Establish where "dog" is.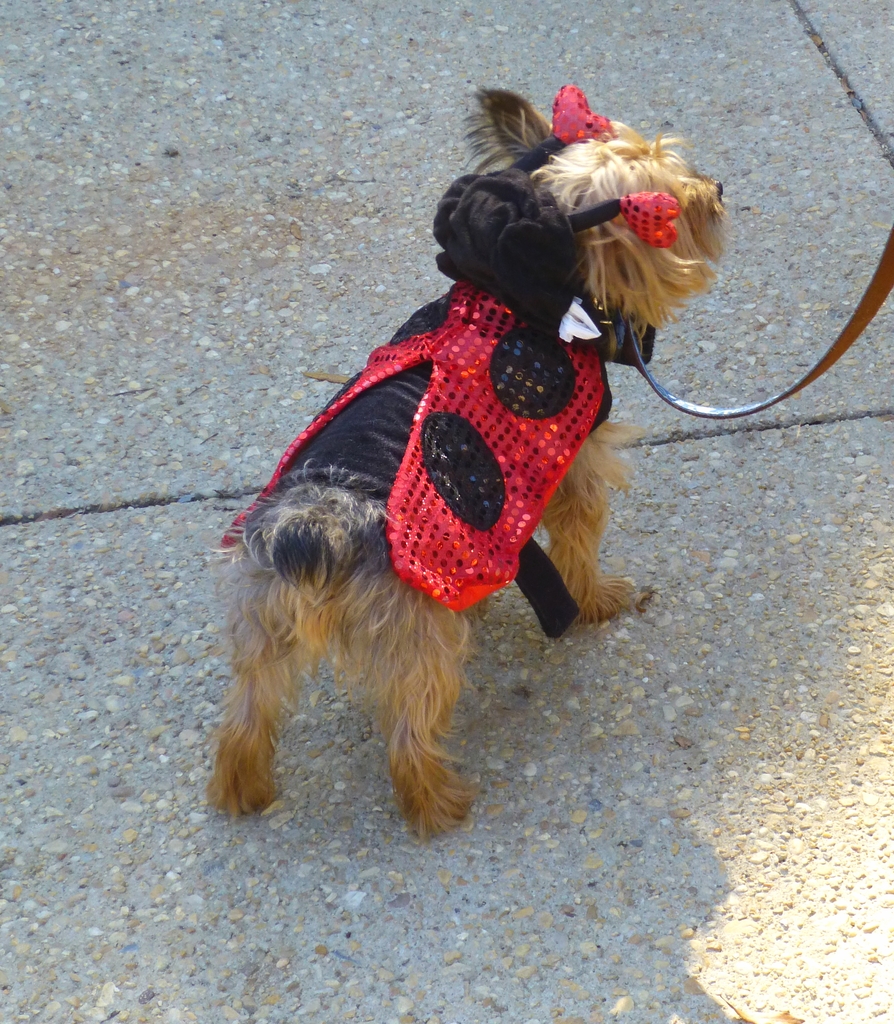
Established at <region>205, 80, 728, 842</region>.
